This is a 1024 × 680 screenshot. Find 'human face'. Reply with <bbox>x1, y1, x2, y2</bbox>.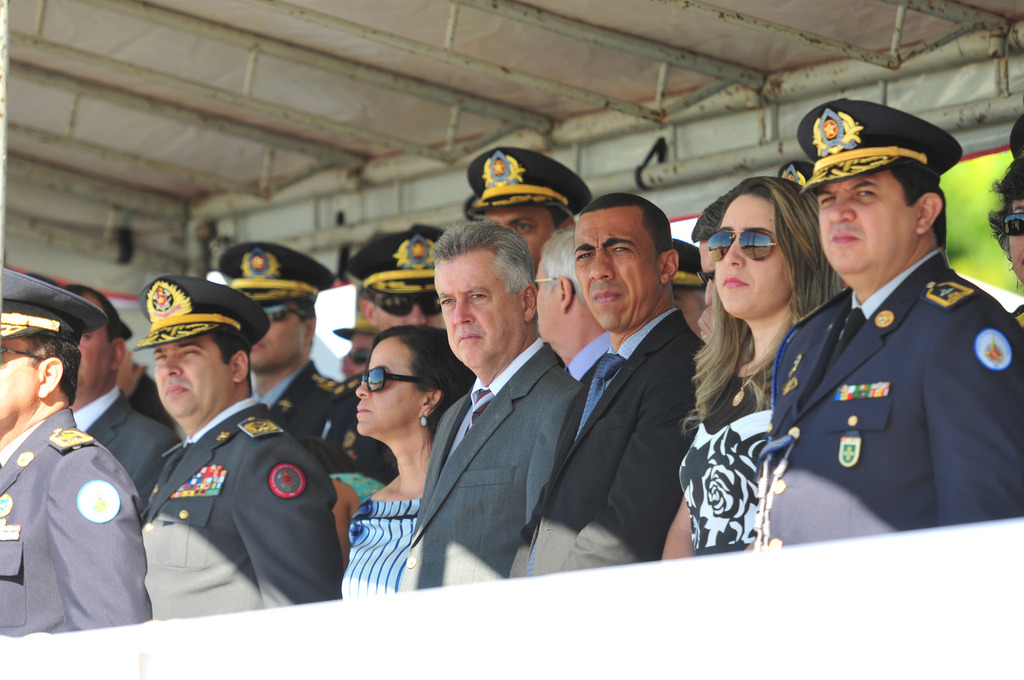
<bbox>350, 336, 422, 439</bbox>.
